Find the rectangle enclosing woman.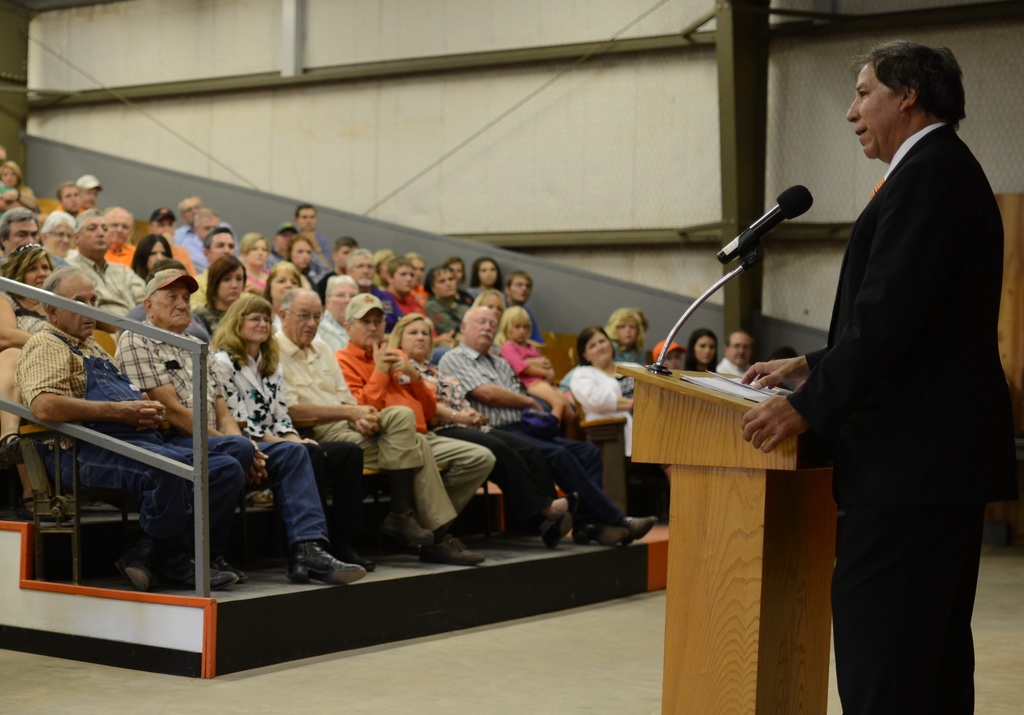
<bbox>190, 252, 254, 339</bbox>.
